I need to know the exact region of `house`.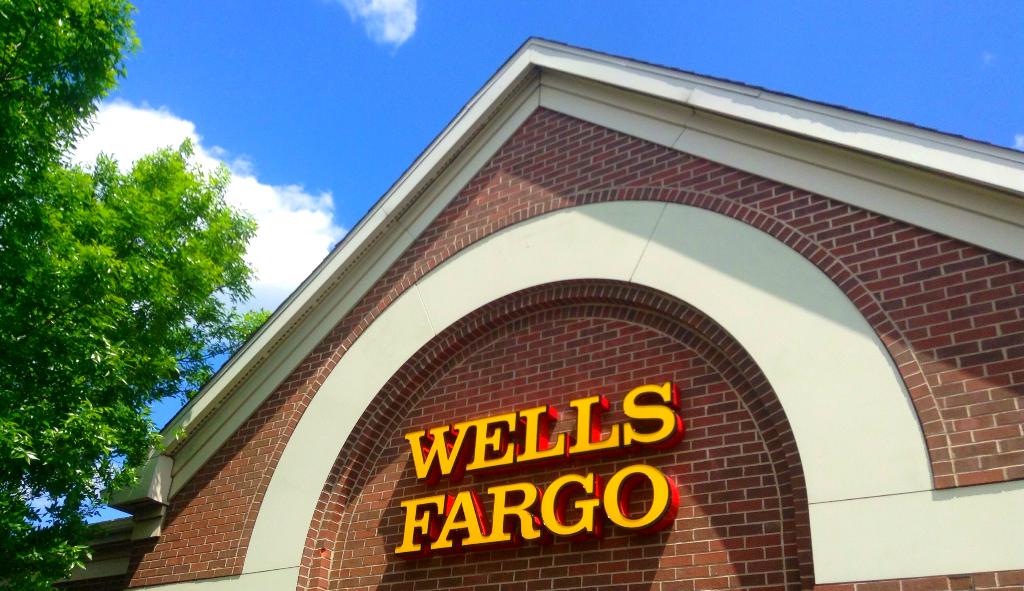
Region: <box>0,37,1023,590</box>.
